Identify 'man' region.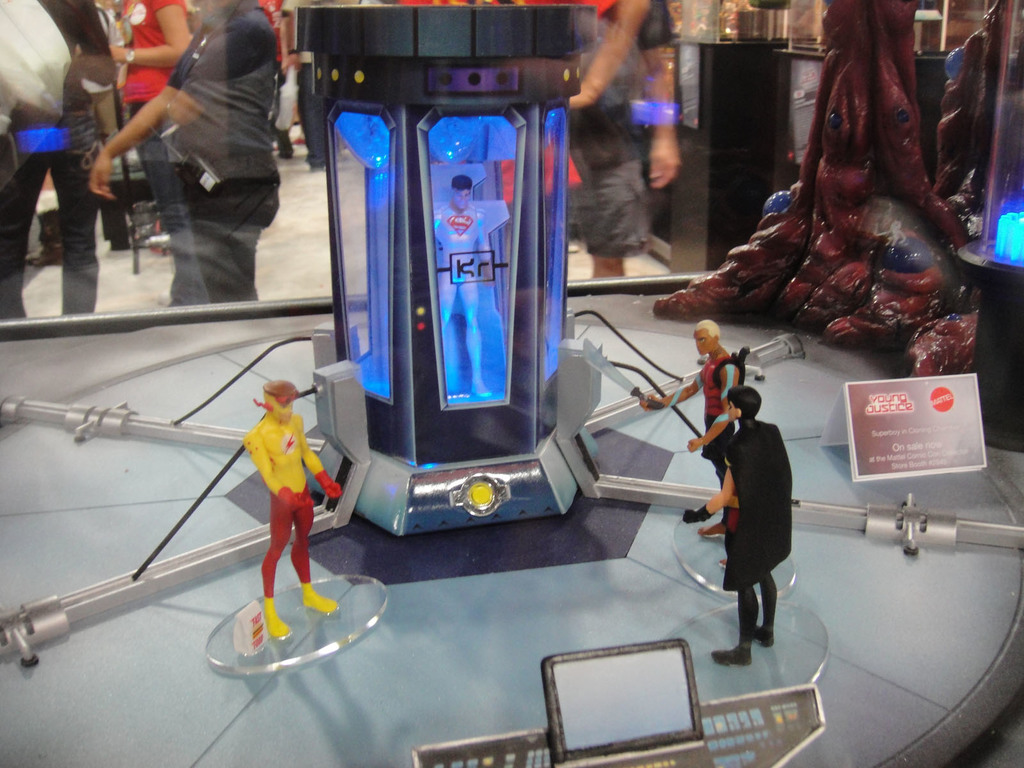
Region: left=0, top=0, right=116, bottom=319.
